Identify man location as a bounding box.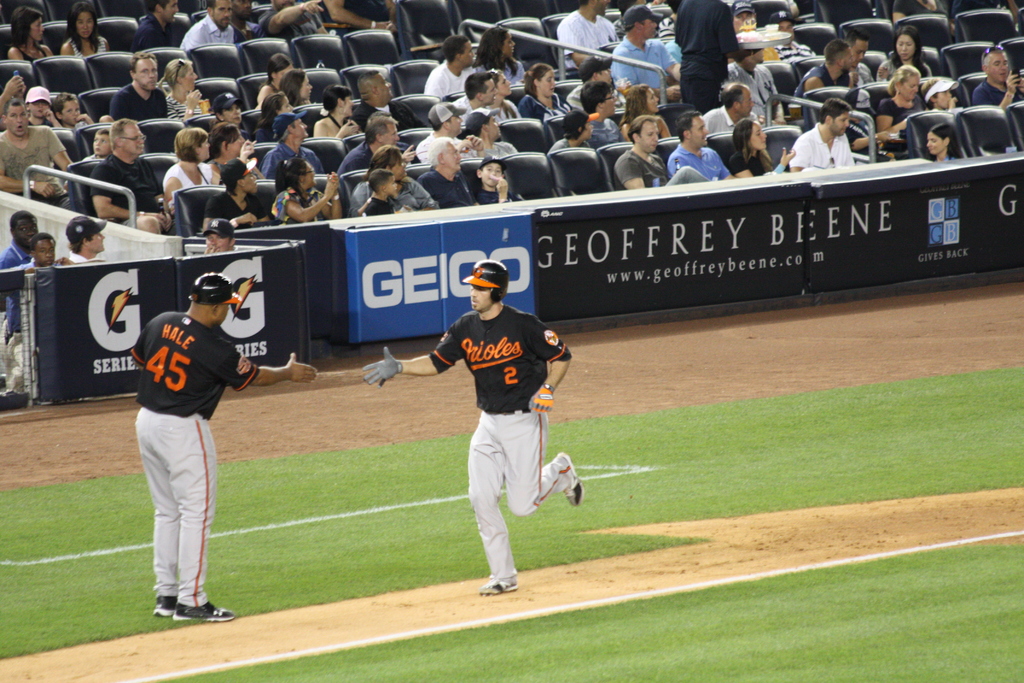
BBox(111, 52, 166, 113).
